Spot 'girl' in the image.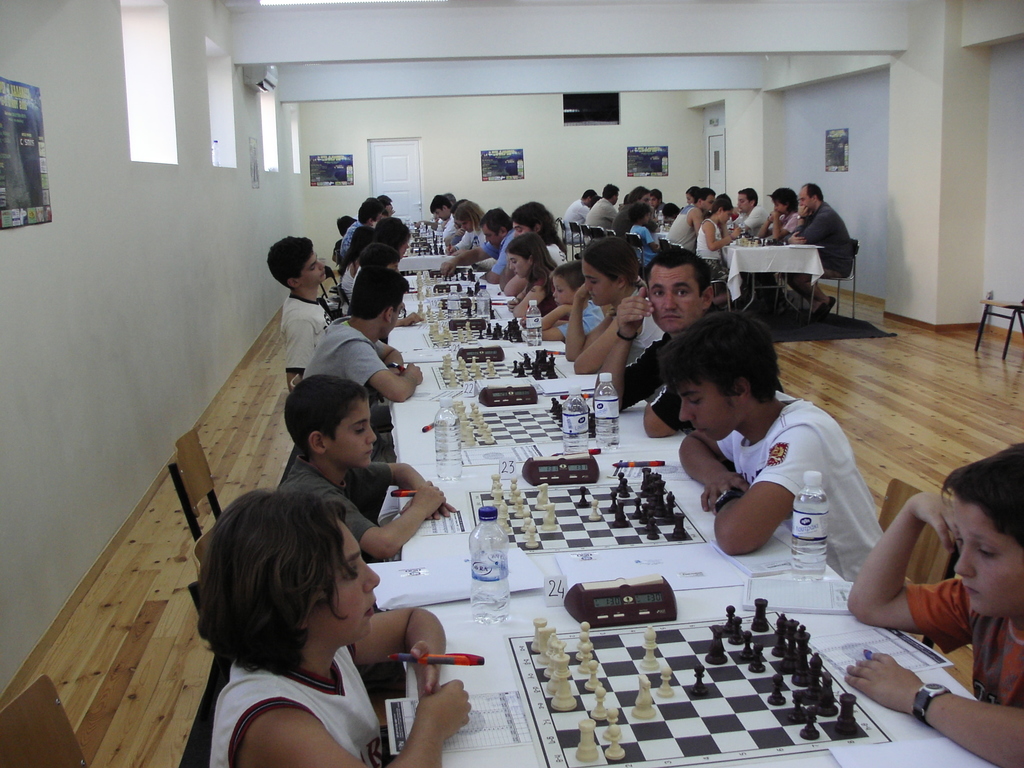
'girl' found at (left=501, top=230, right=562, bottom=320).
